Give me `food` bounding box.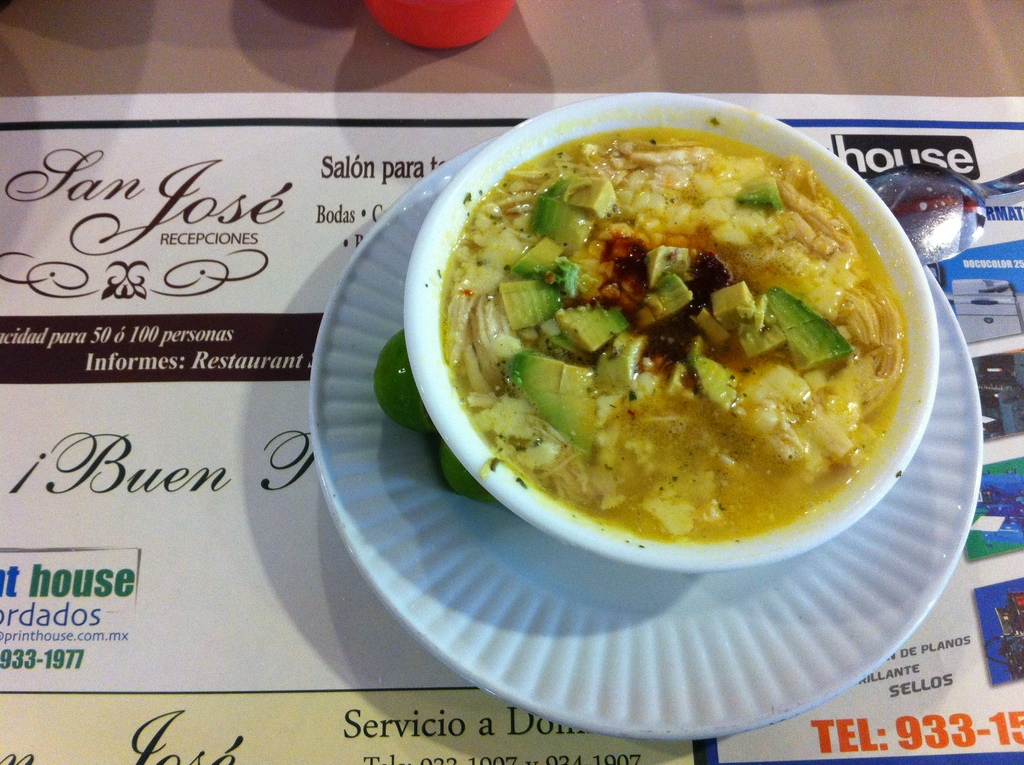
left=444, top=439, right=499, bottom=502.
